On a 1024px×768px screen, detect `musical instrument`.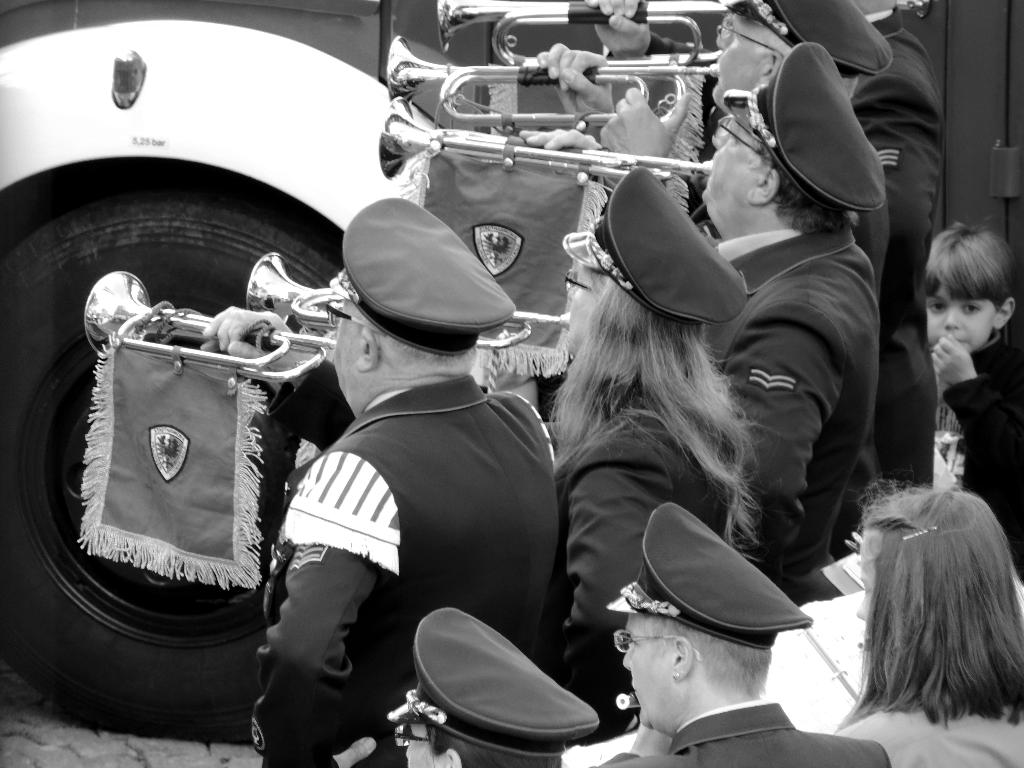
[left=386, top=29, right=719, bottom=105].
